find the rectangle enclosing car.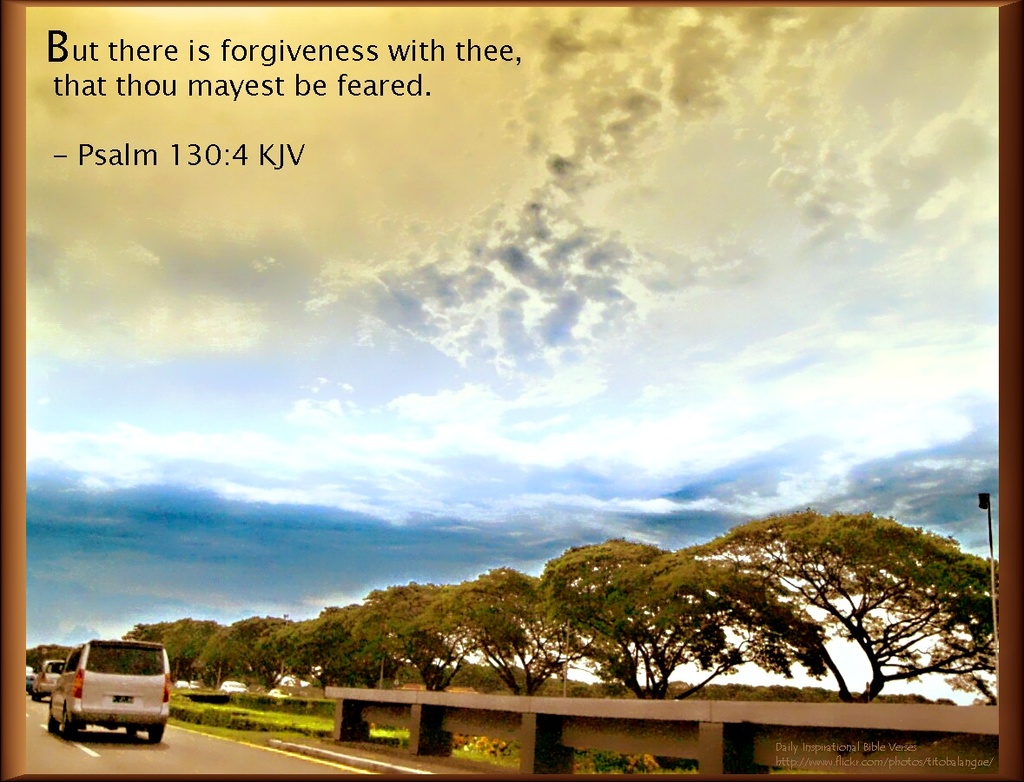
locate(33, 660, 62, 701).
